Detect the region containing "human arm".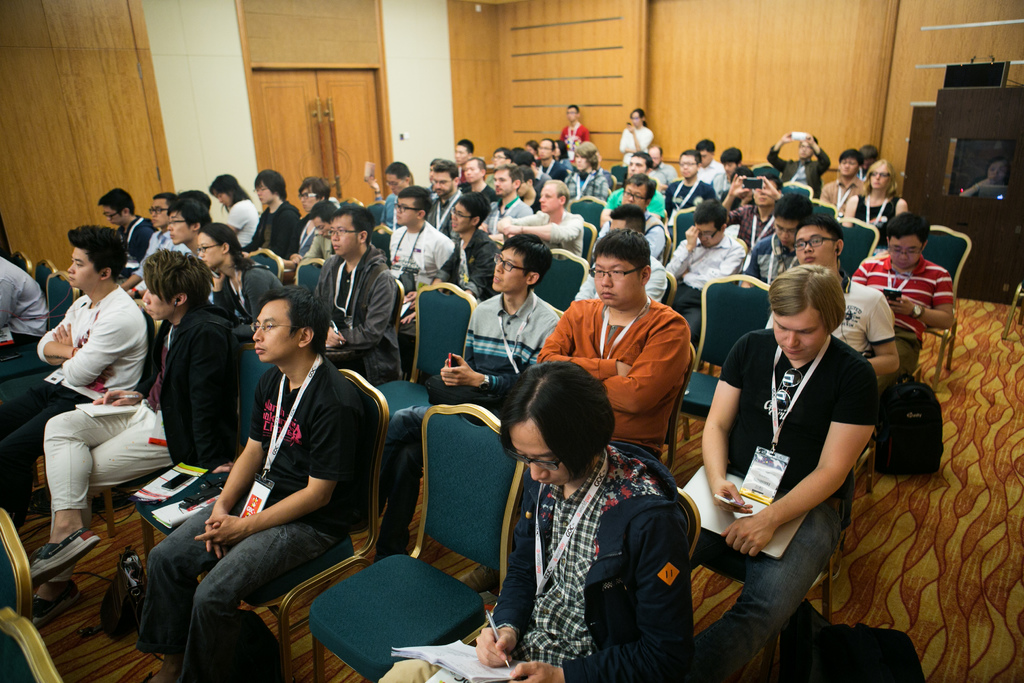
x1=323 y1=272 x2=397 y2=345.
